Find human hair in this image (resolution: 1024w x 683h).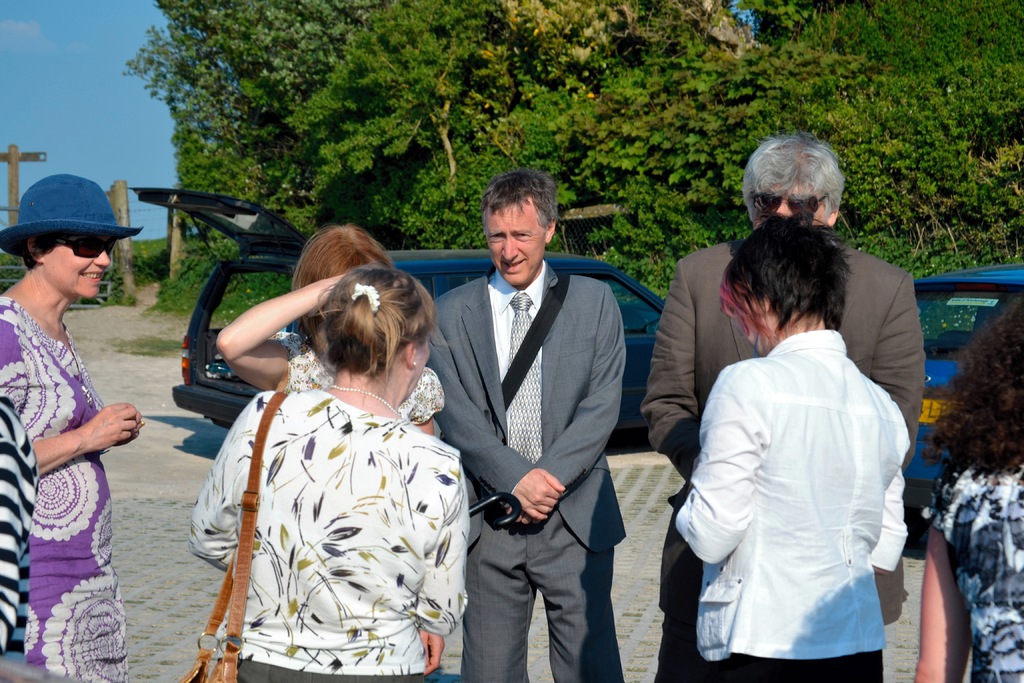
{"x1": 289, "y1": 226, "x2": 392, "y2": 341}.
